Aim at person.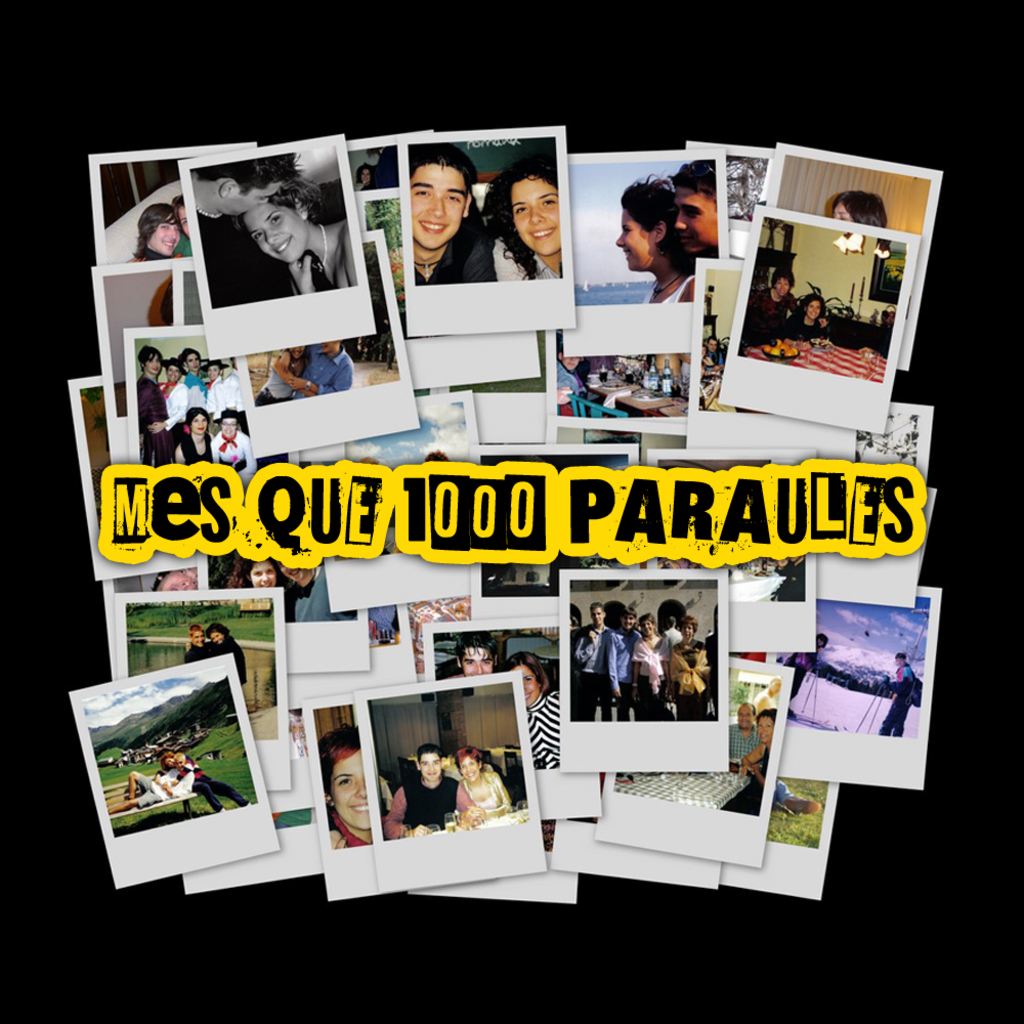
Aimed at left=481, top=159, right=561, bottom=282.
